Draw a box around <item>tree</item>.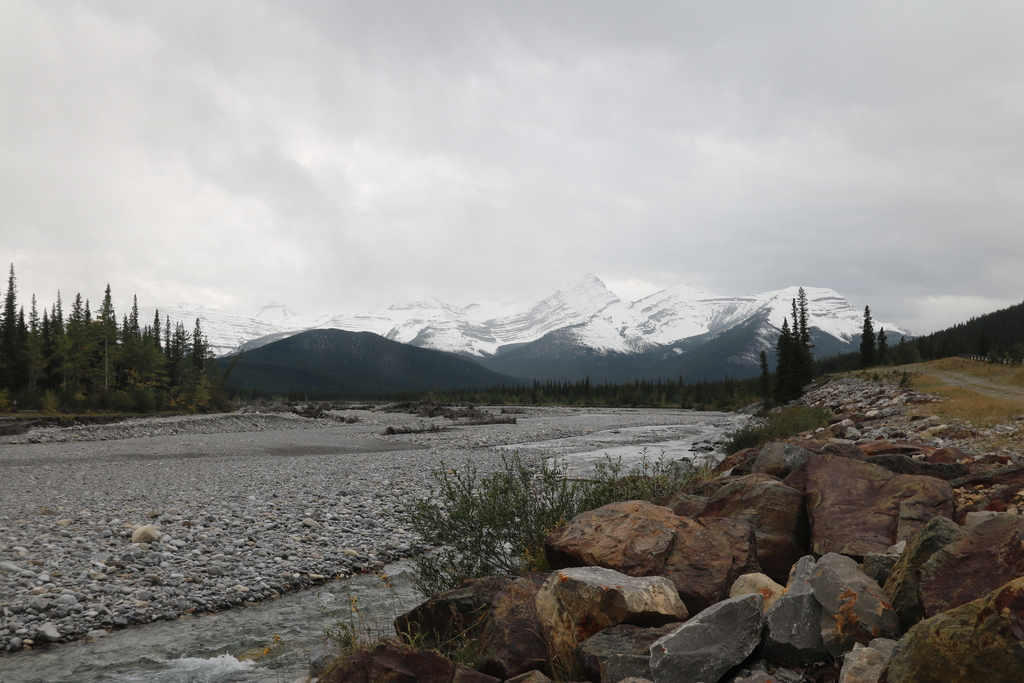
47 283 67 400.
